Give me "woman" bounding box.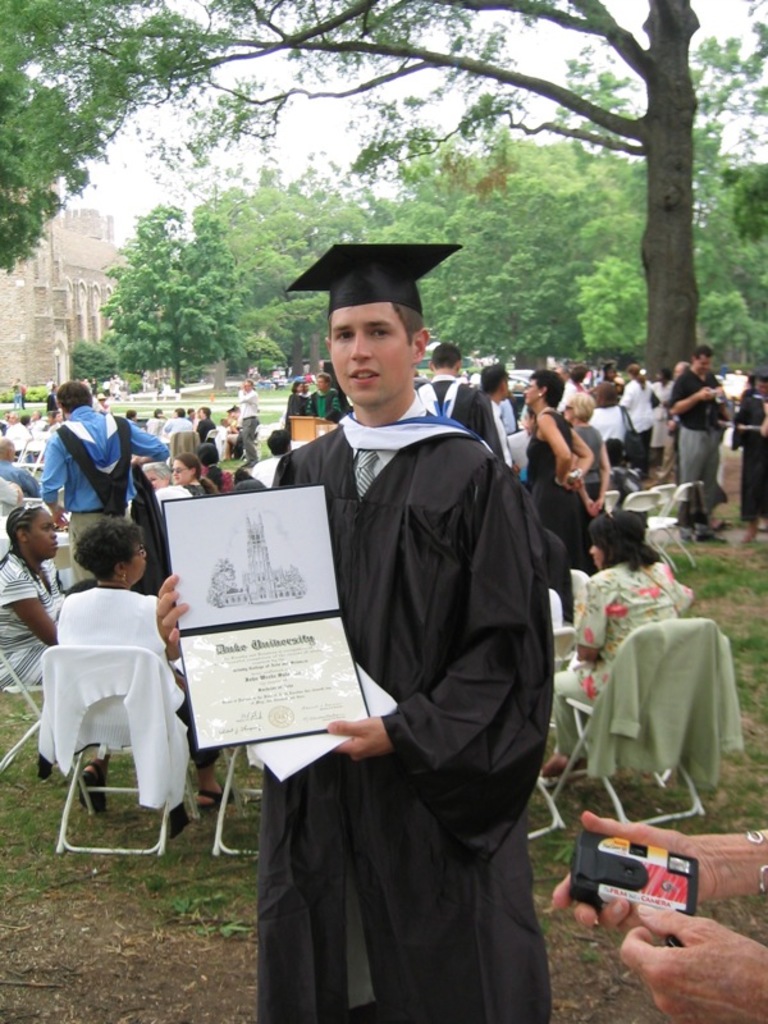
[561, 389, 616, 524].
